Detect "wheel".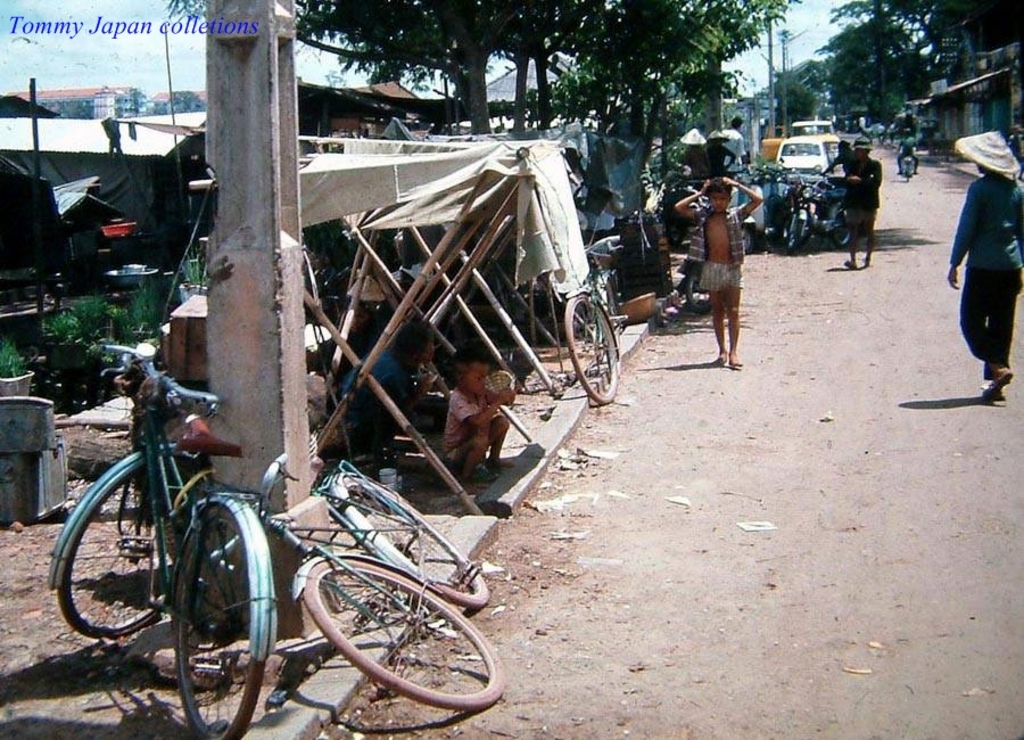
Detected at l=290, t=550, r=473, b=713.
